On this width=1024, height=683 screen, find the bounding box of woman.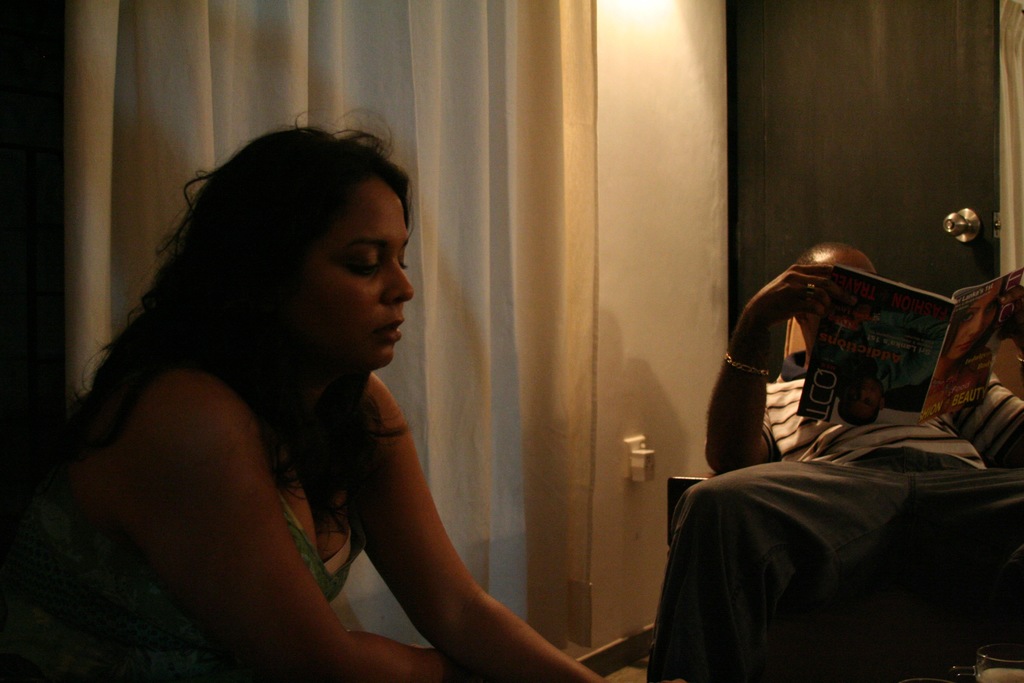
Bounding box: box=[0, 86, 619, 682].
